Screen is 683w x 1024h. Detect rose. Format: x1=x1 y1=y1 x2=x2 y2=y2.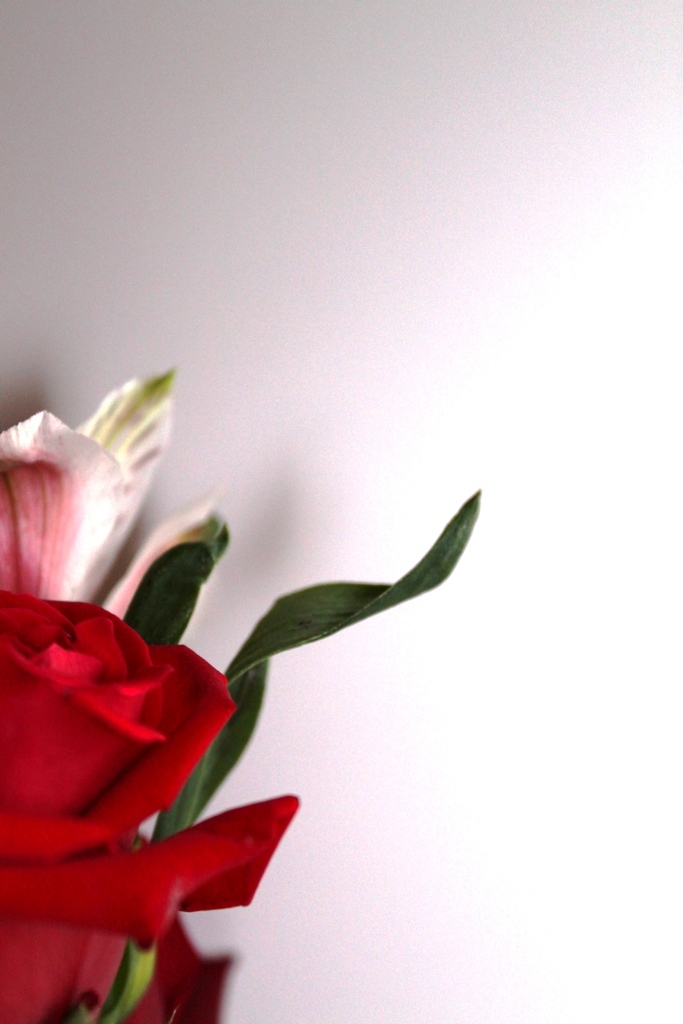
x1=0 y1=590 x2=303 y2=1023.
